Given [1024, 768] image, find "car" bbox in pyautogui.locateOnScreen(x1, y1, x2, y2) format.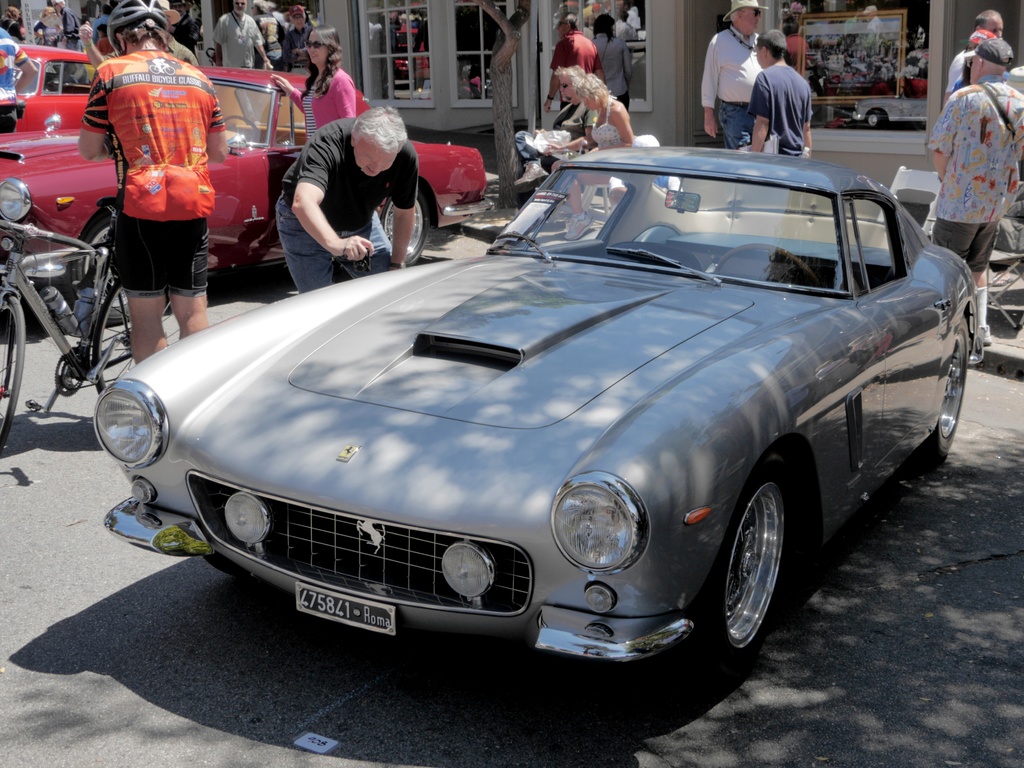
pyautogui.locateOnScreen(17, 47, 93, 136).
